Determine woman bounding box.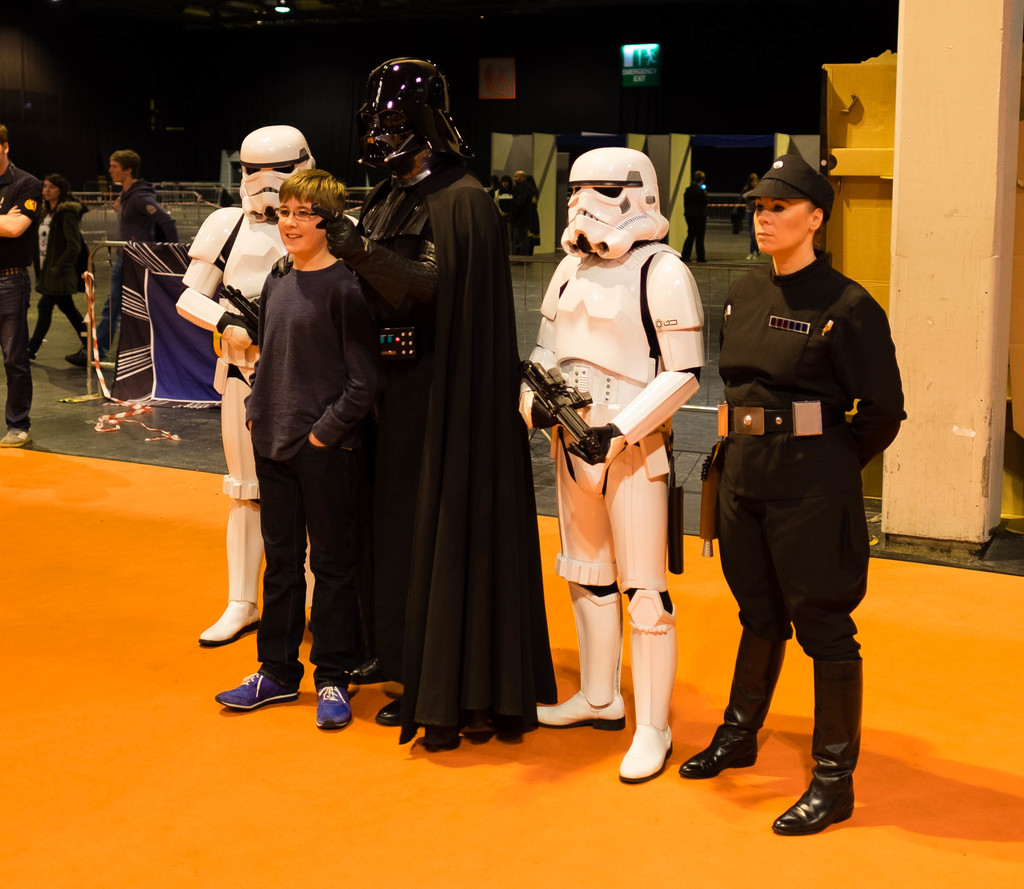
Determined: l=668, t=156, r=902, b=844.
